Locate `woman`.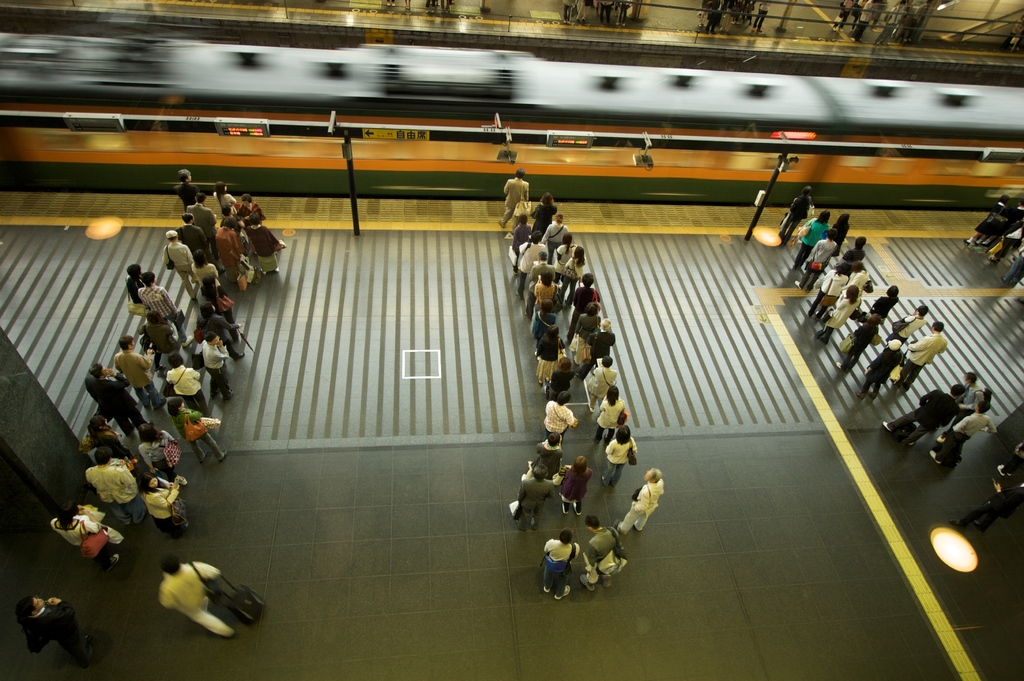
Bounding box: 819 284 865 340.
